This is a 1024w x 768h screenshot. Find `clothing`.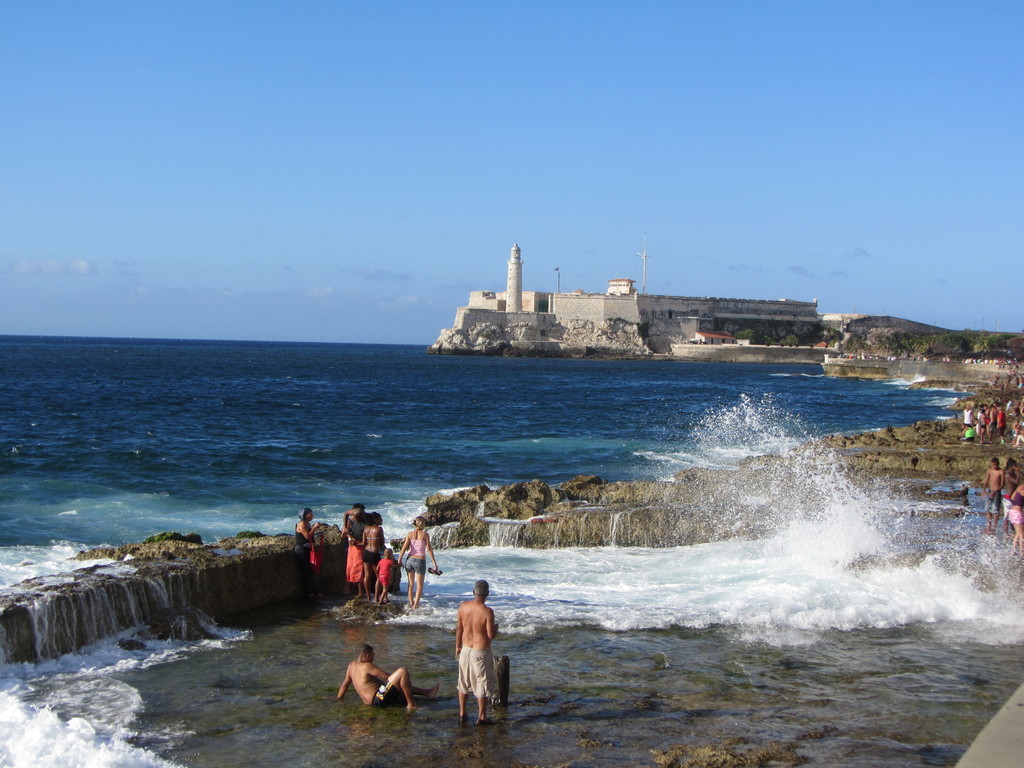
Bounding box: left=361, top=552, right=376, bottom=564.
